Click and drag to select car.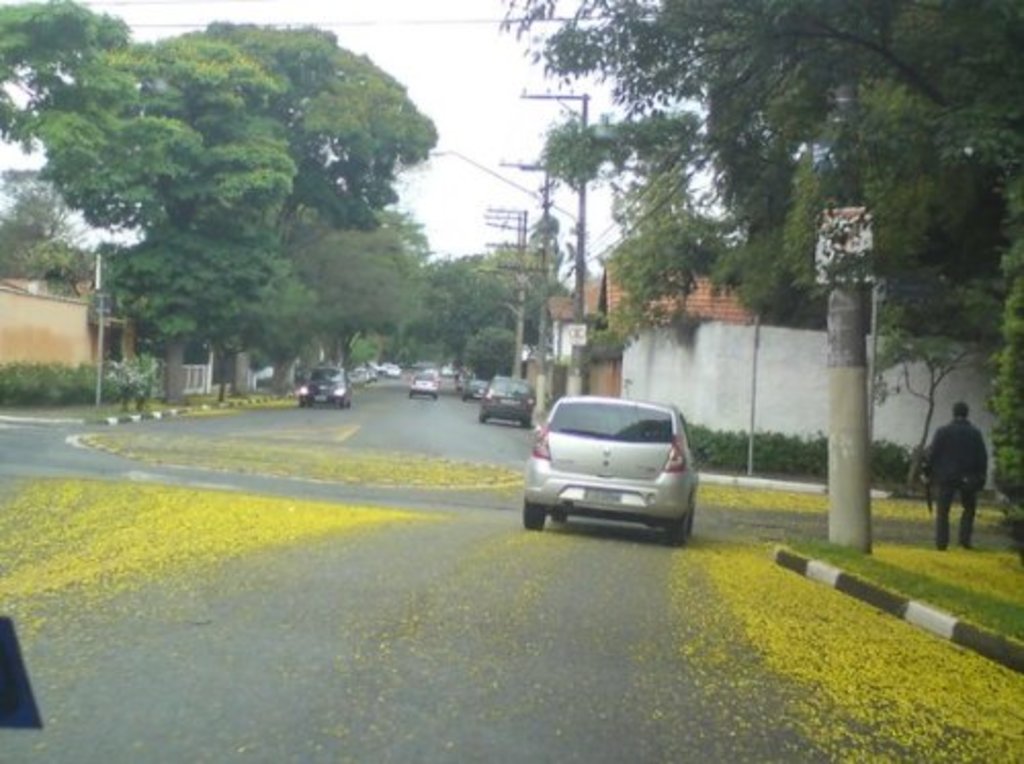
Selection: 416,369,438,397.
